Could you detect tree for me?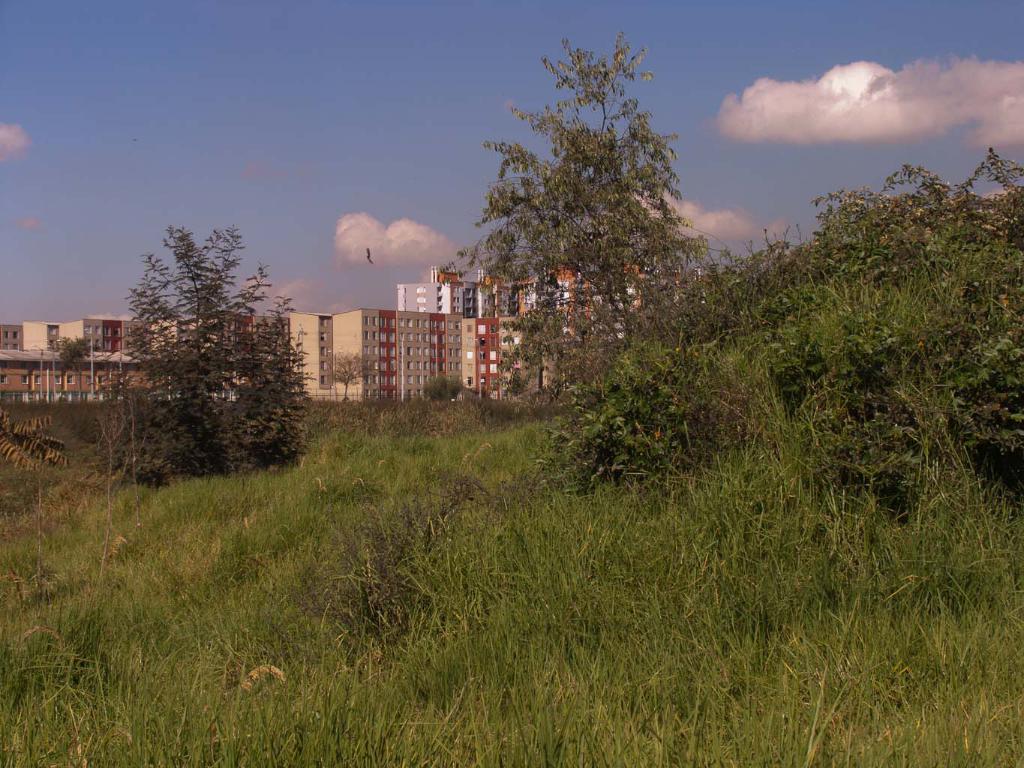
Detection result: {"left": 91, "top": 220, "right": 317, "bottom": 476}.
